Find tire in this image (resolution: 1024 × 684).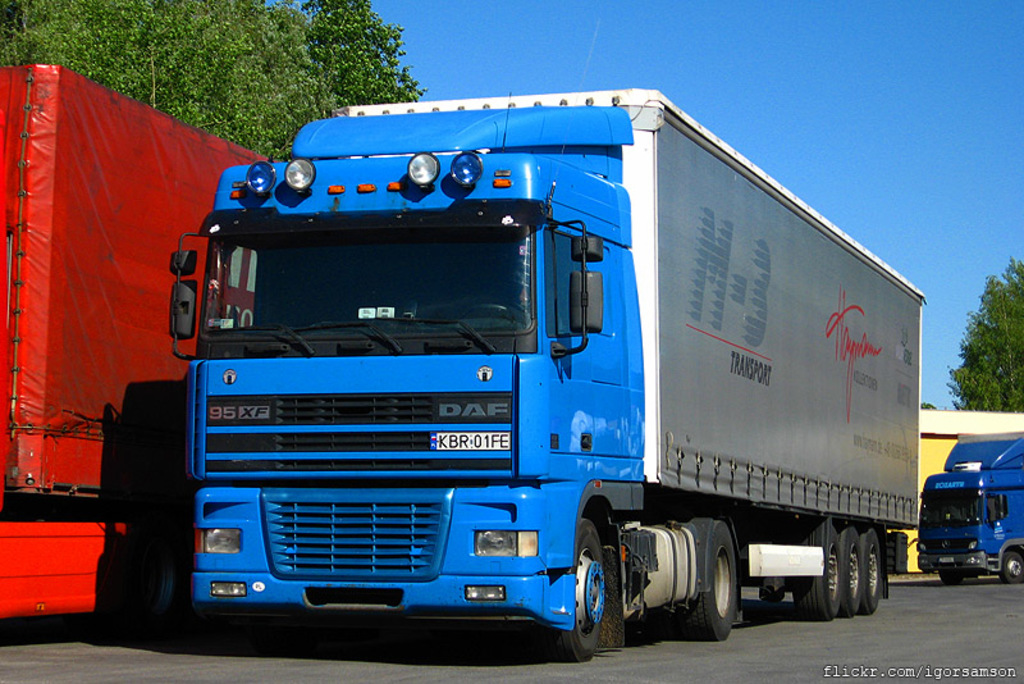
[x1=861, y1=526, x2=882, y2=616].
